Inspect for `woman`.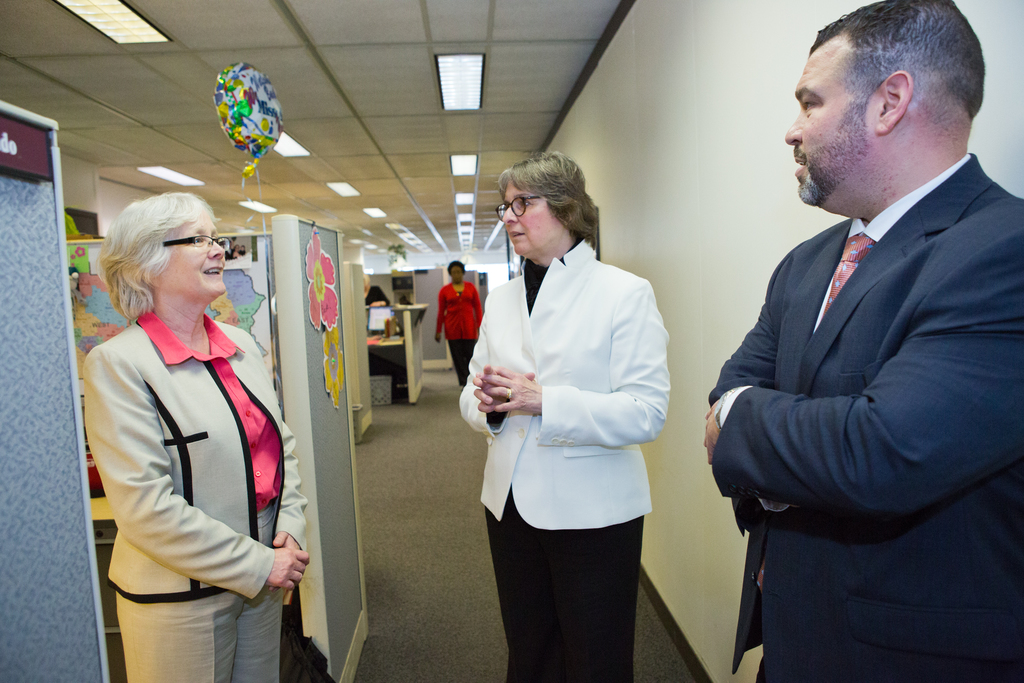
Inspection: {"left": 80, "top": 195, "right": 307, "bottom": 682}.
